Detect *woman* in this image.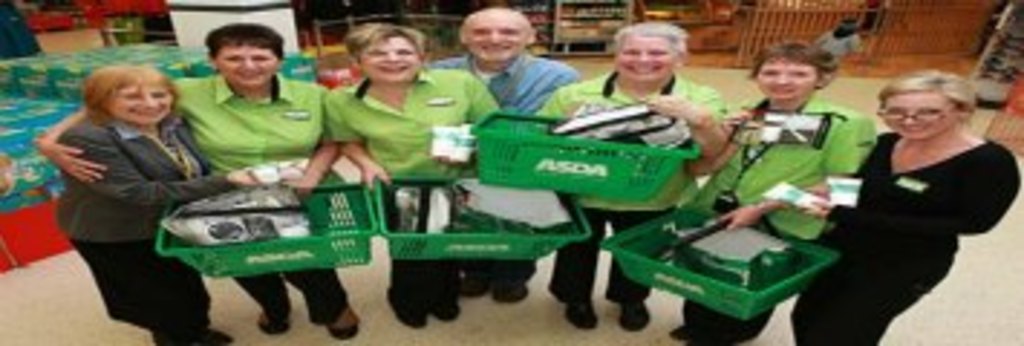
Detection: 43, 61, 262, 343.
